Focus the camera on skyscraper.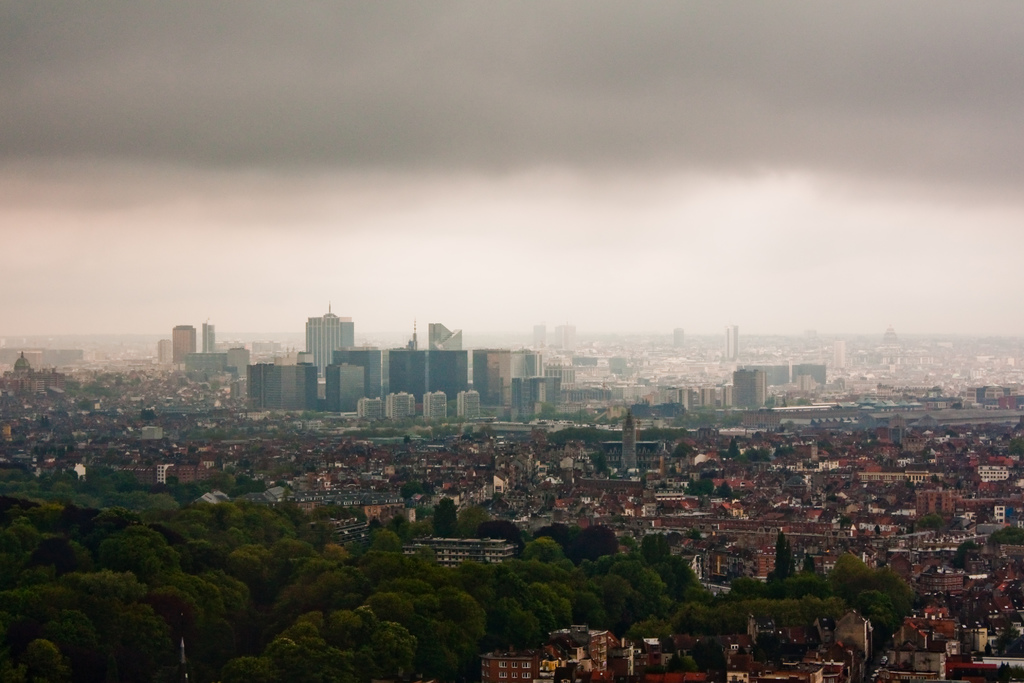
Focus region: x1=732, y1=369, x2=767, y2=413.
